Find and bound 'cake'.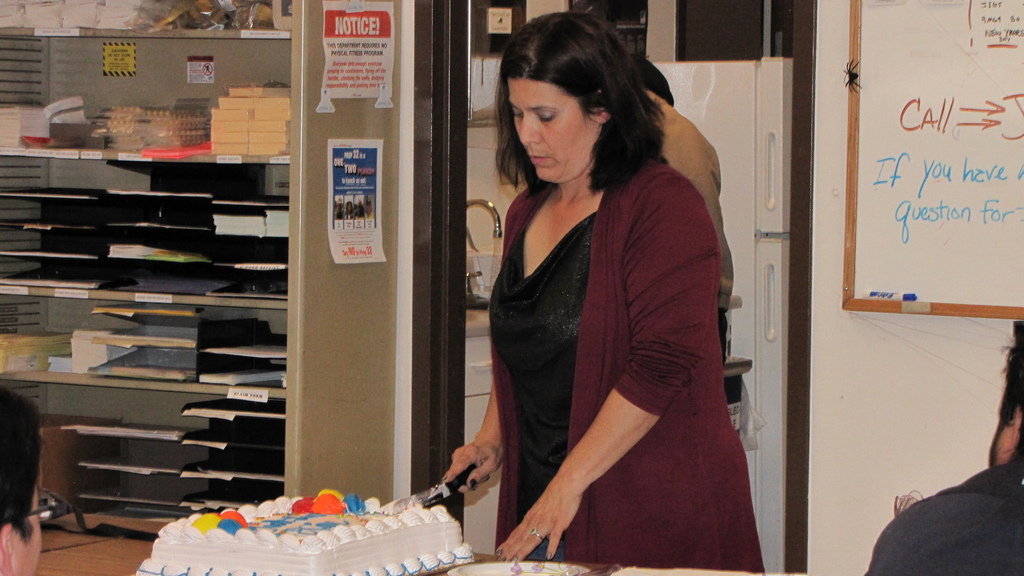
Bound: [137, 487, 474, 575].
